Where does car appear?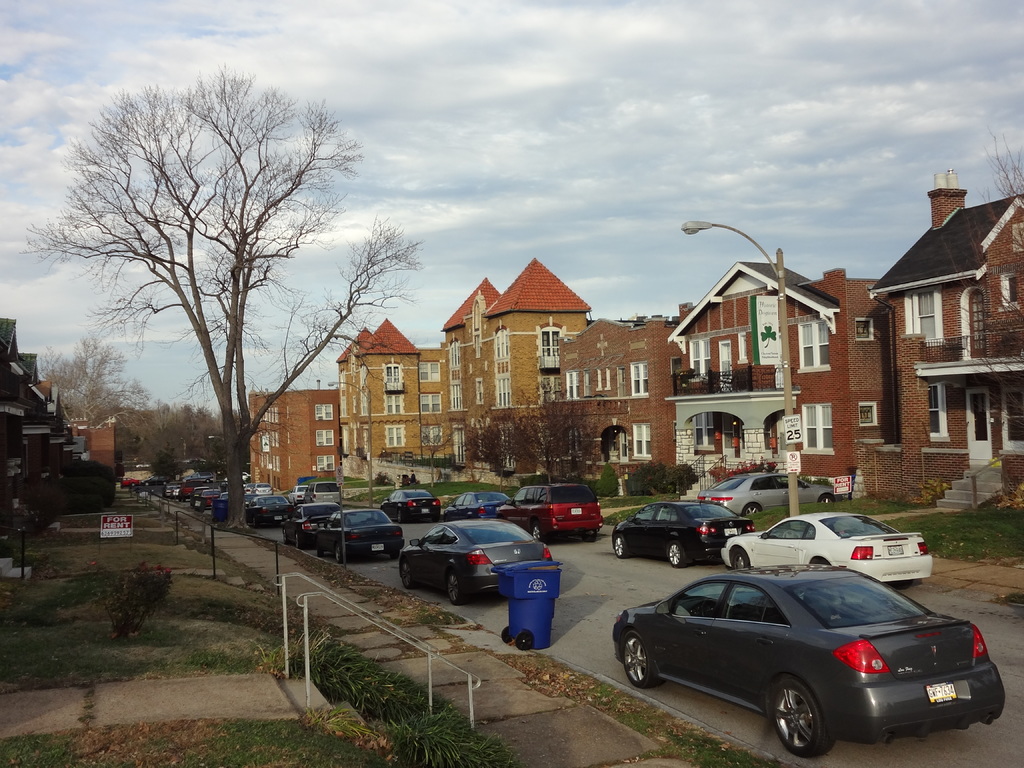
Appears at 613:564:1004:755.
